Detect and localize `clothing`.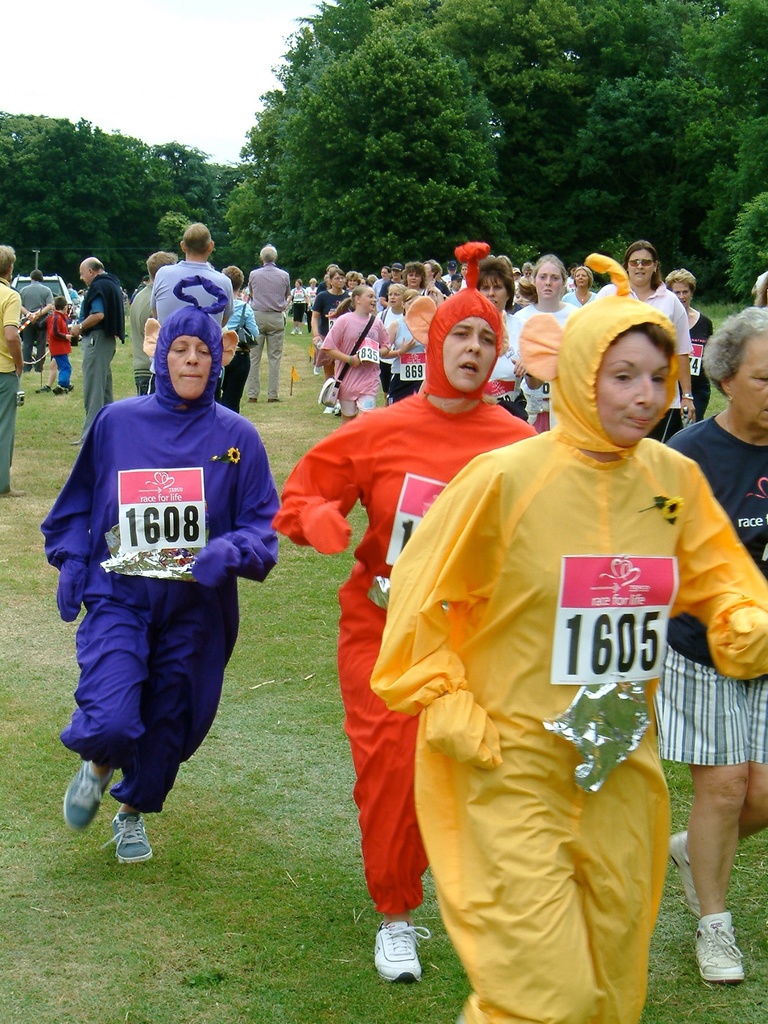
Localized at 72,274,123,445.
